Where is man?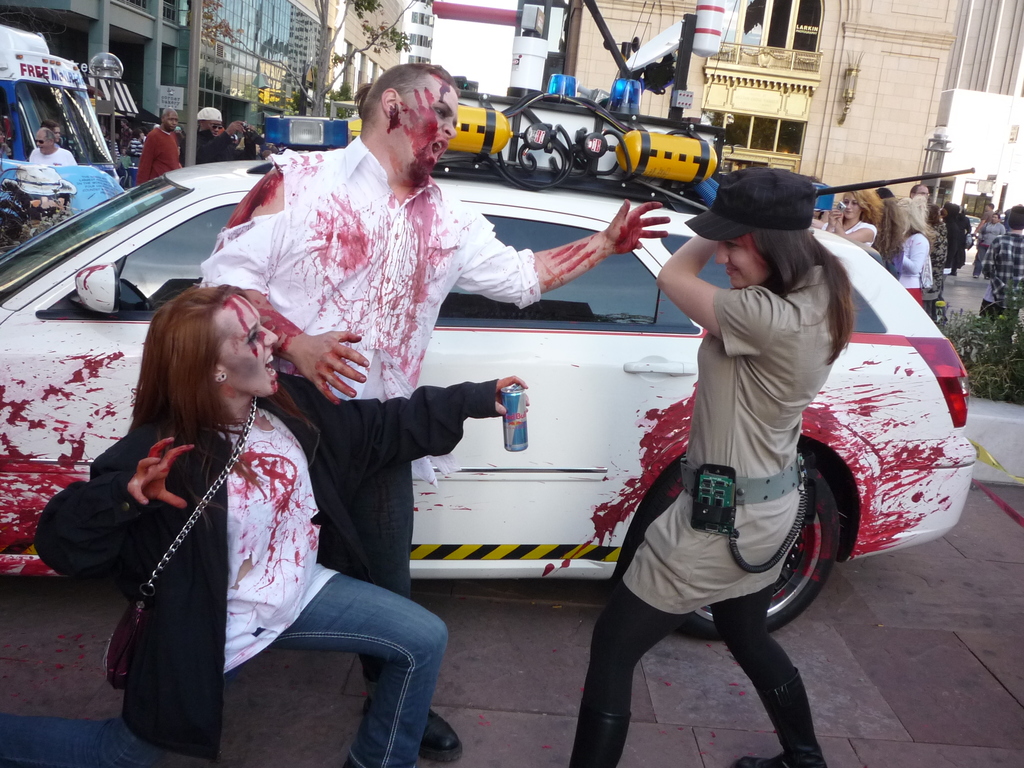
[x1=138, y1=132, x2=147, y2=143].
